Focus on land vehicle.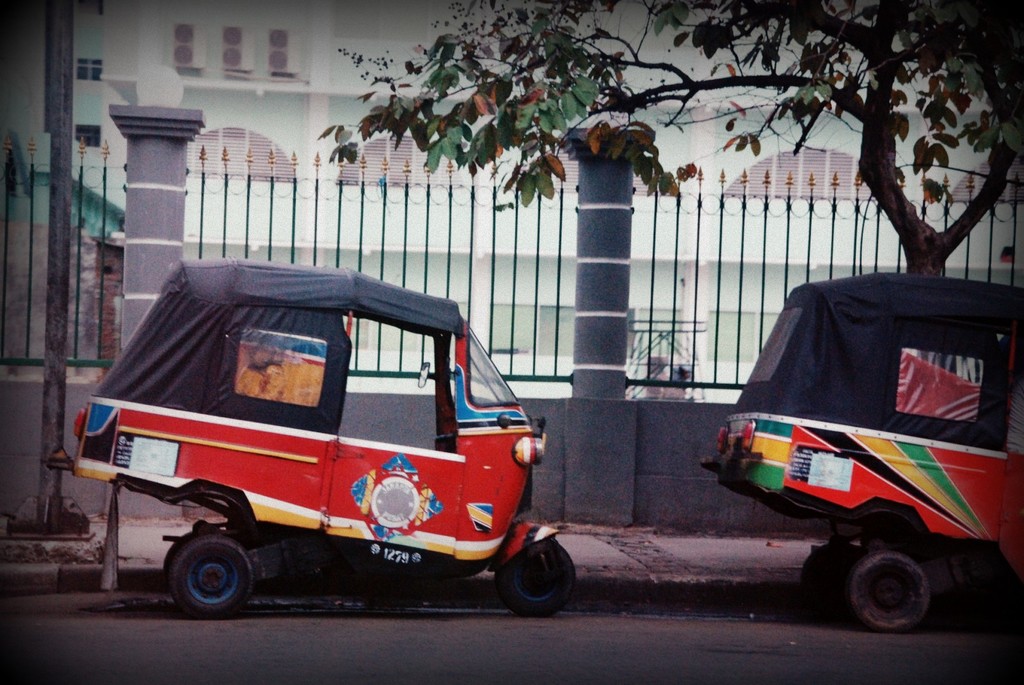
Focused at BBox(81, 250, 556, 624).
